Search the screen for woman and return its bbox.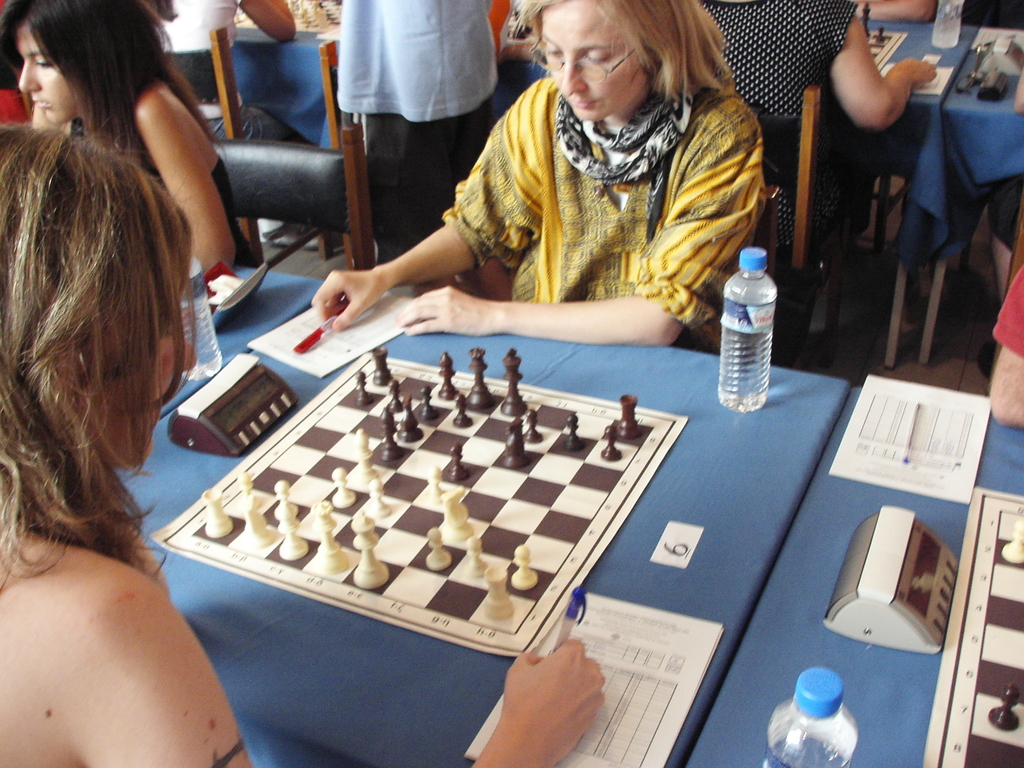
Found: region(135, 0, 300, 145).
